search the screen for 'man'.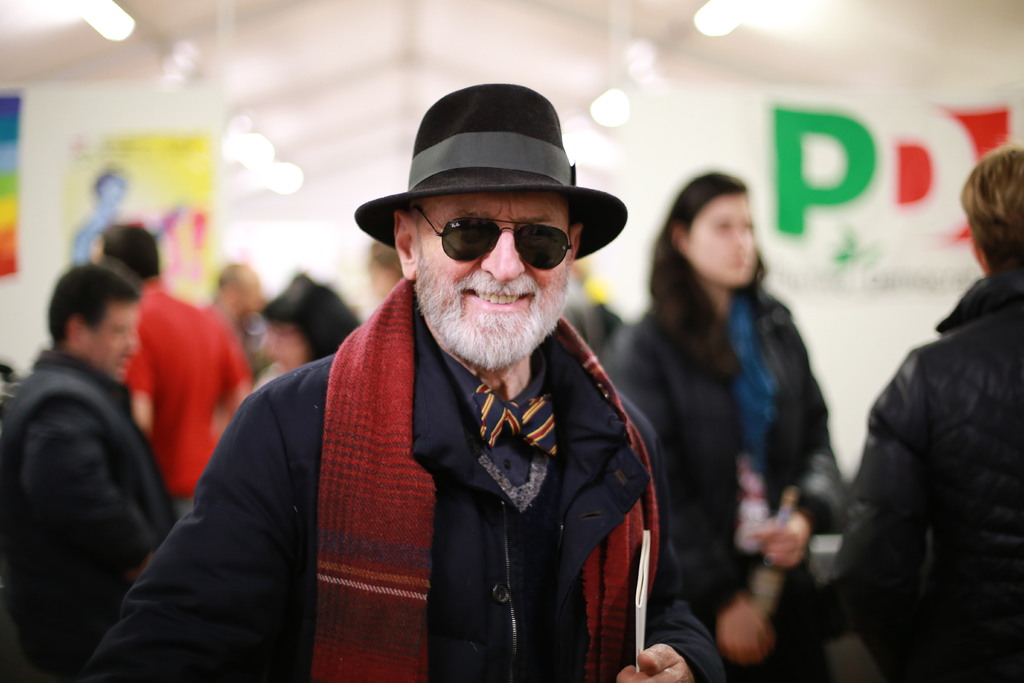
Found at <bbox>83, 219, 262, 519</bbox>.
